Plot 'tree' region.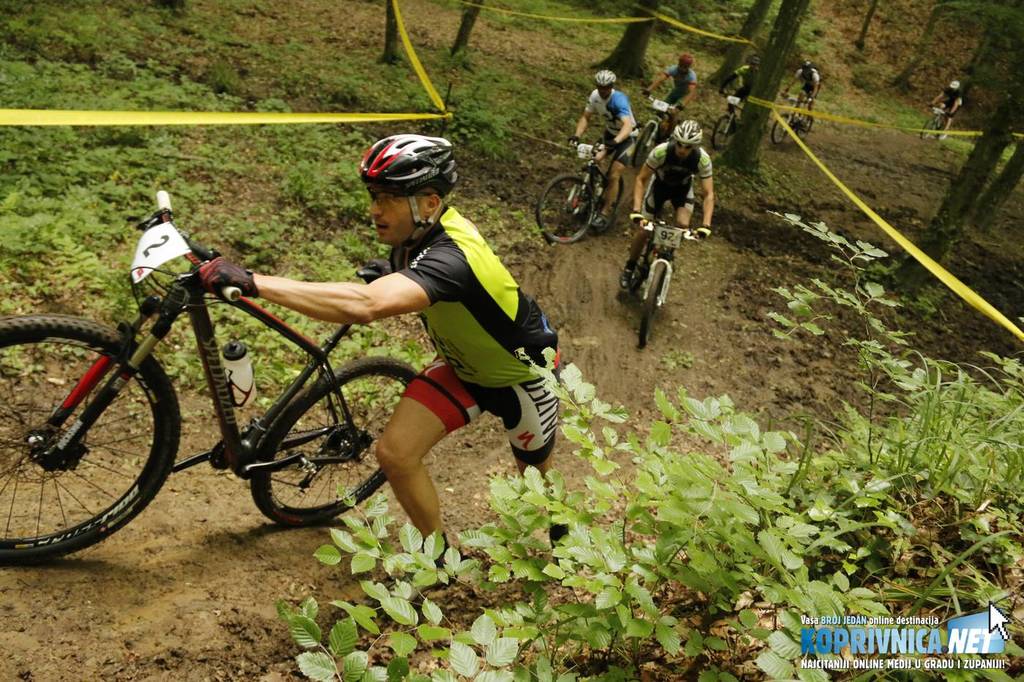
Plotted at rect(717, 0, 806, 169).
